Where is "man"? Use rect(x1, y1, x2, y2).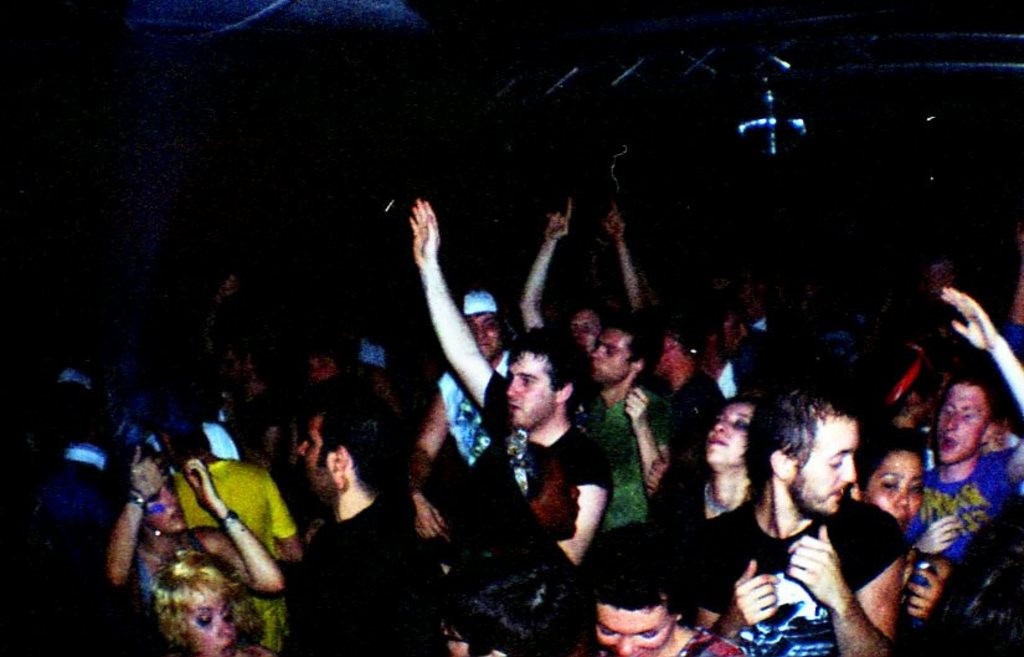
rect(693, 395, 937, 652).
